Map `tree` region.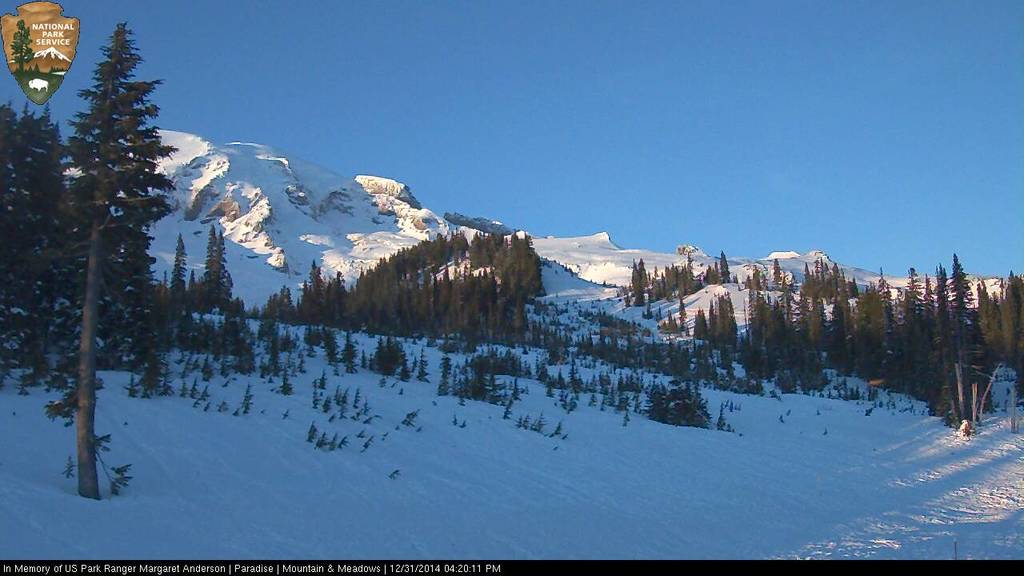
Mapped to l=8, t=18, r=34, b=84.
